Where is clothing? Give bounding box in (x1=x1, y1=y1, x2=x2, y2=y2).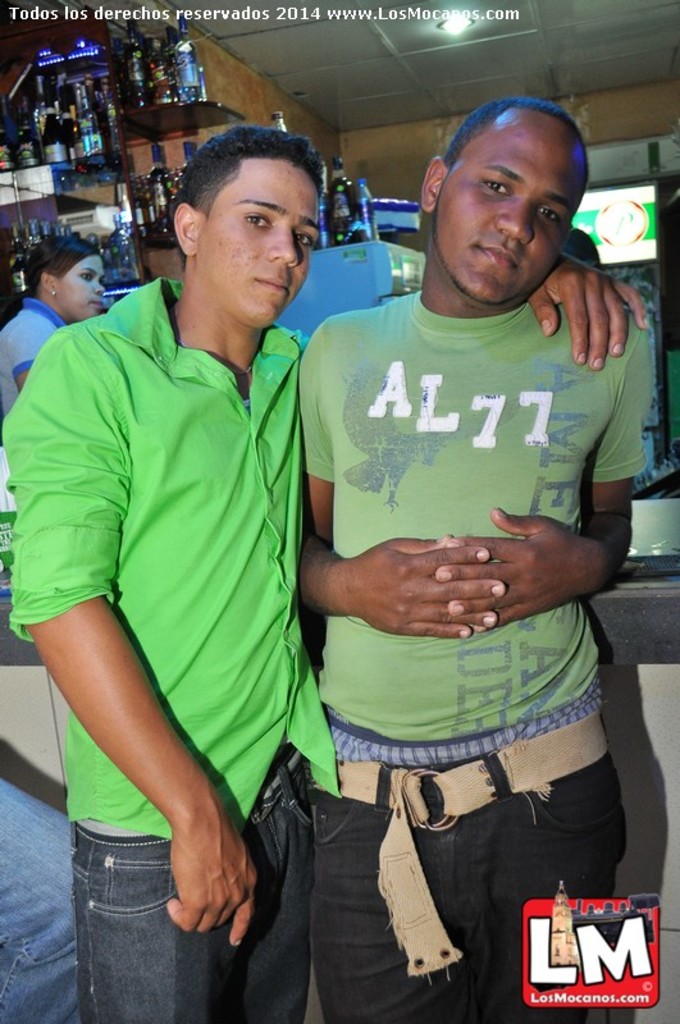
(x1=0, y1=307, x2=64, y2=421).
